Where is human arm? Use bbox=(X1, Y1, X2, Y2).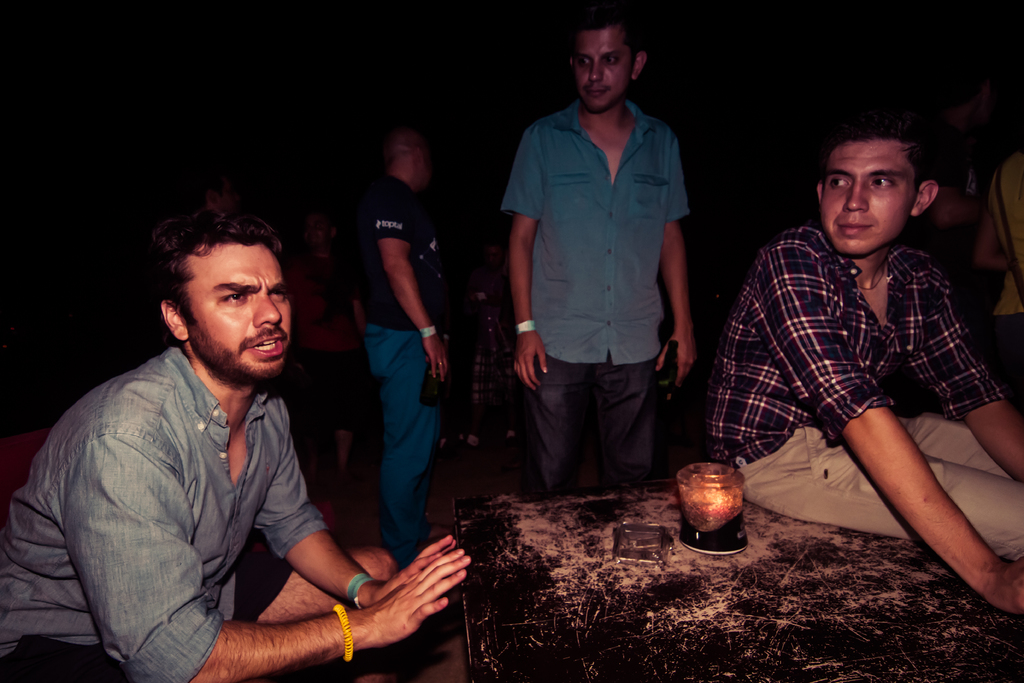
bbox=(894, 262, 1023, 483).
